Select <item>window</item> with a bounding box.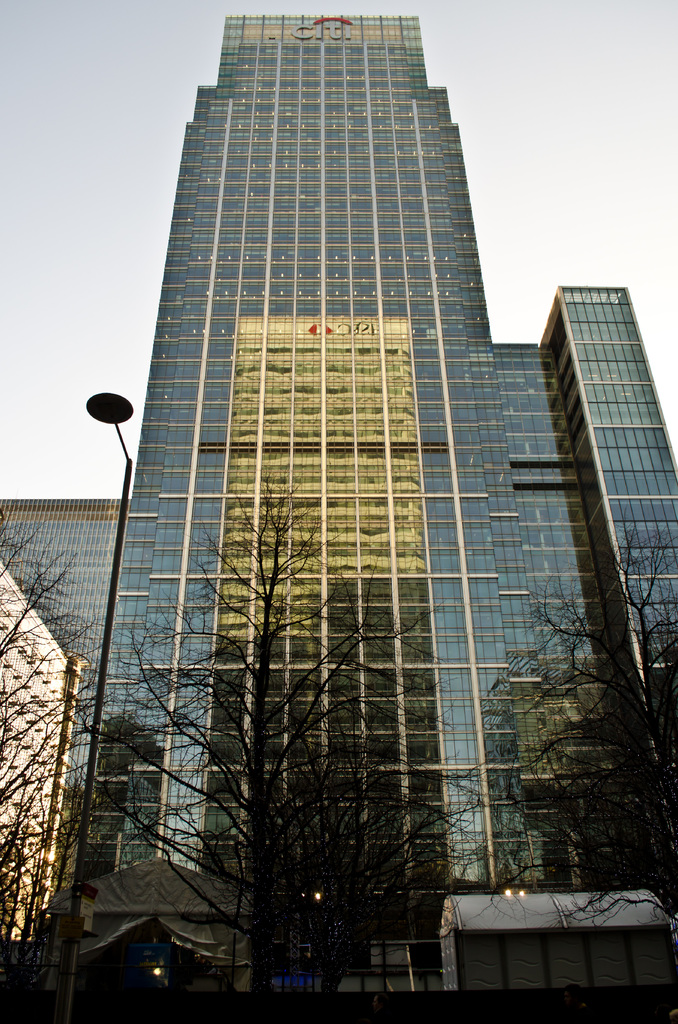
(x1=78, y1=6, x2=677, y2=879).
